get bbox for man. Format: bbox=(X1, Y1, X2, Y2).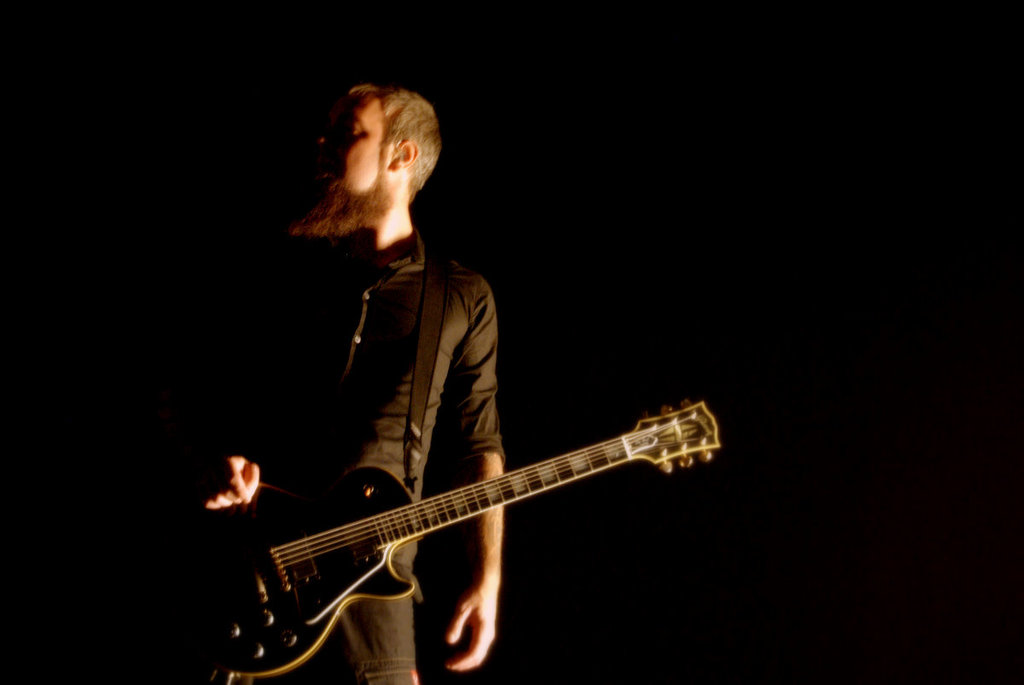
bbox=(170, 215, 713, 684).
